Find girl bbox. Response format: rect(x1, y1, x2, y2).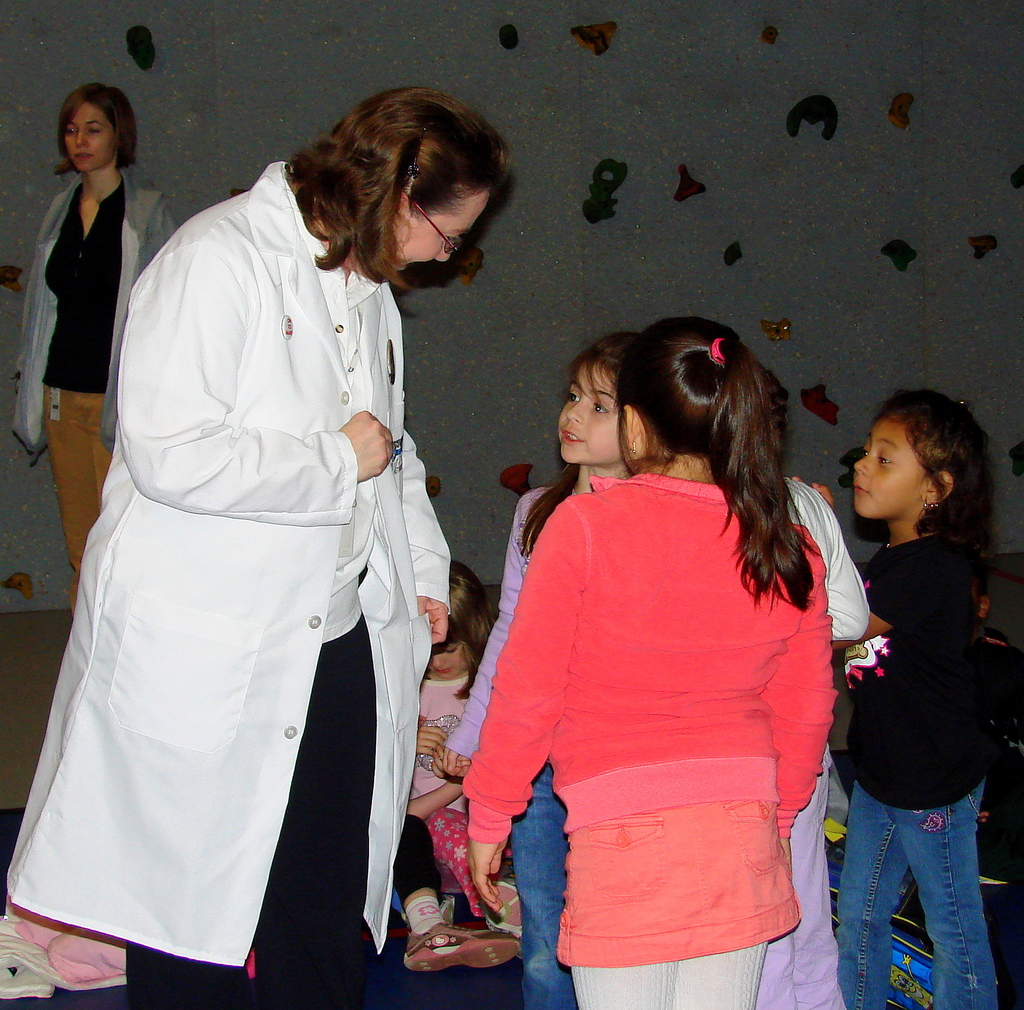
rect(840, 395, 989, 1009).
